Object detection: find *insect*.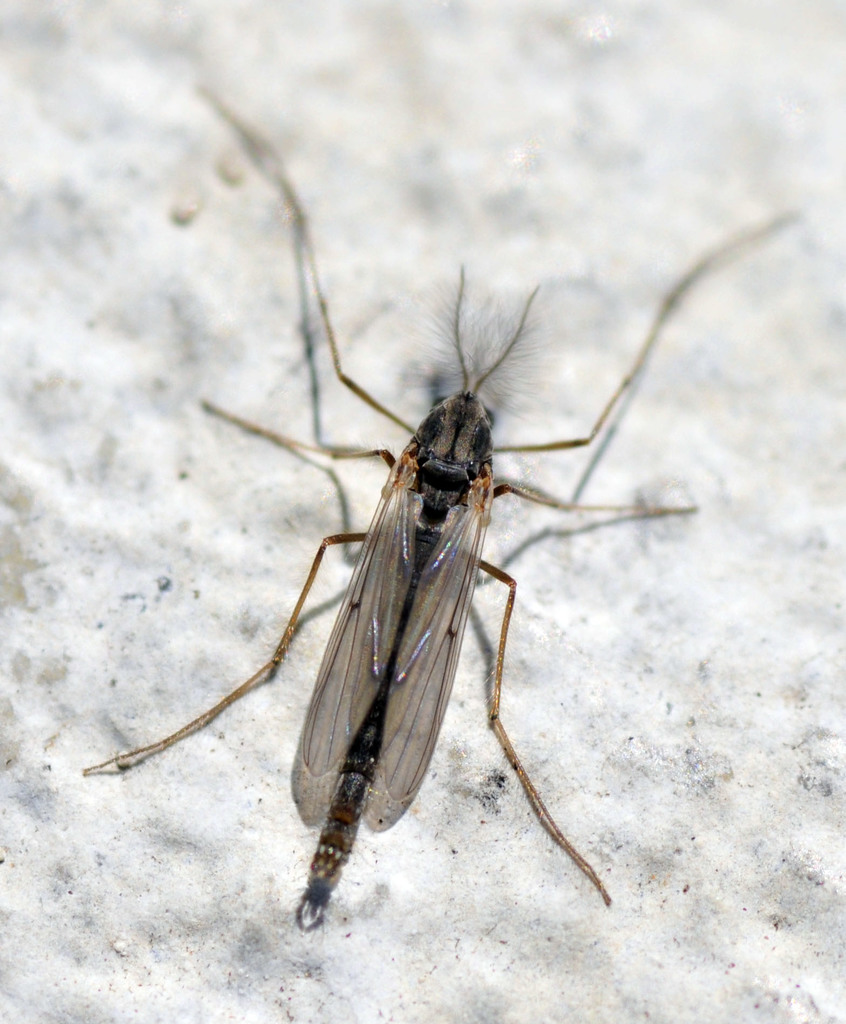
region(75, 87, 801, 944).
